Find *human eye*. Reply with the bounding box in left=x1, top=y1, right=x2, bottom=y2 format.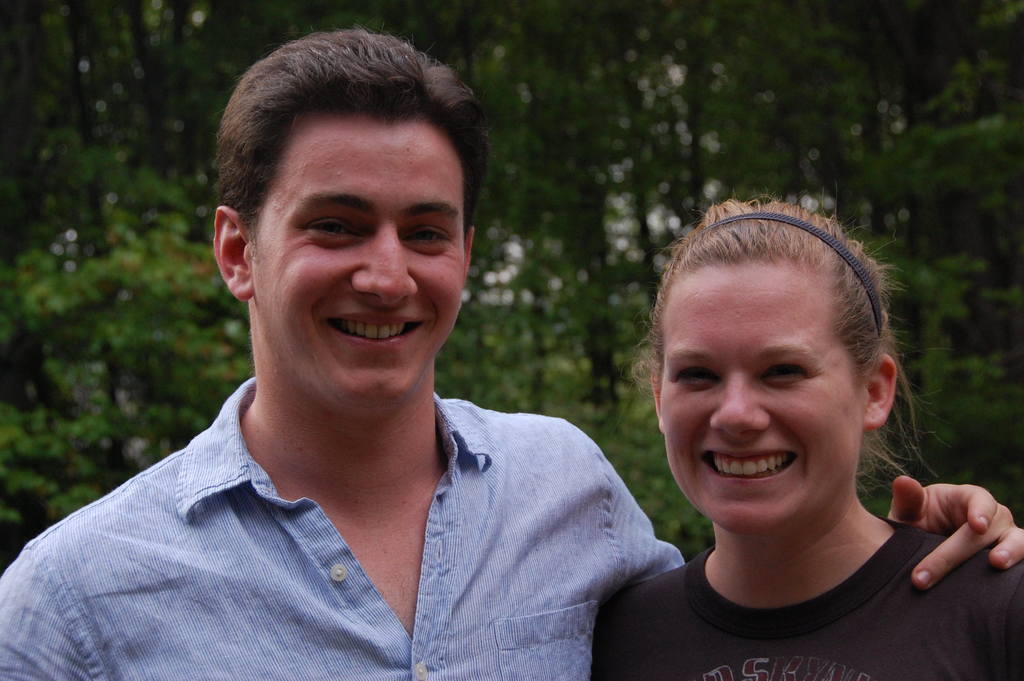
left=299, top=211, right=371, bottom=245.
